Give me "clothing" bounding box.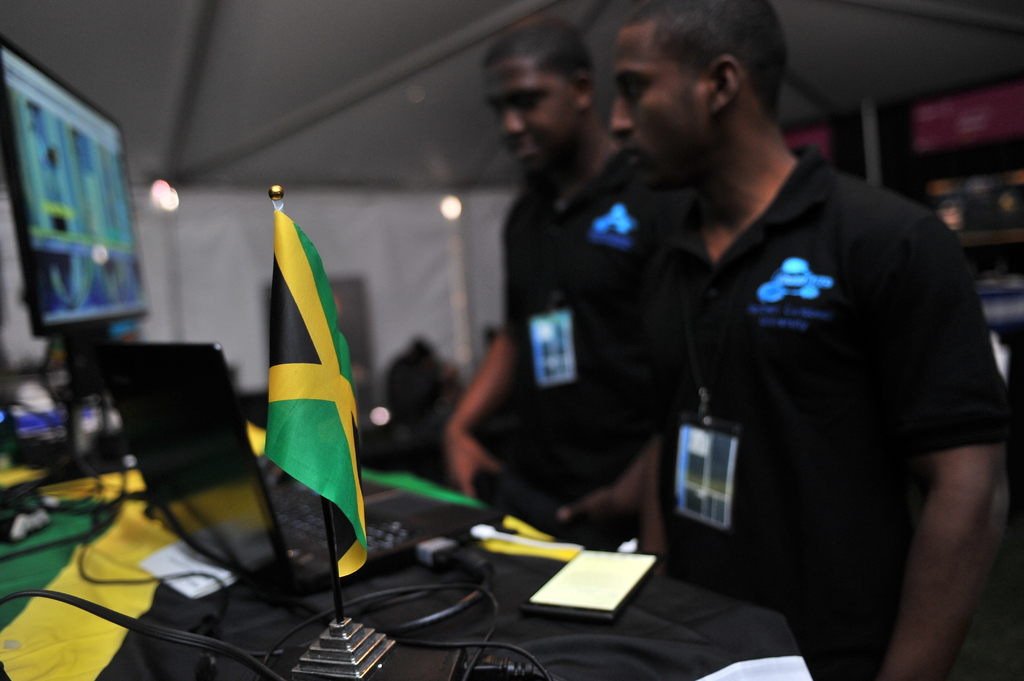
505:147:691:553.
